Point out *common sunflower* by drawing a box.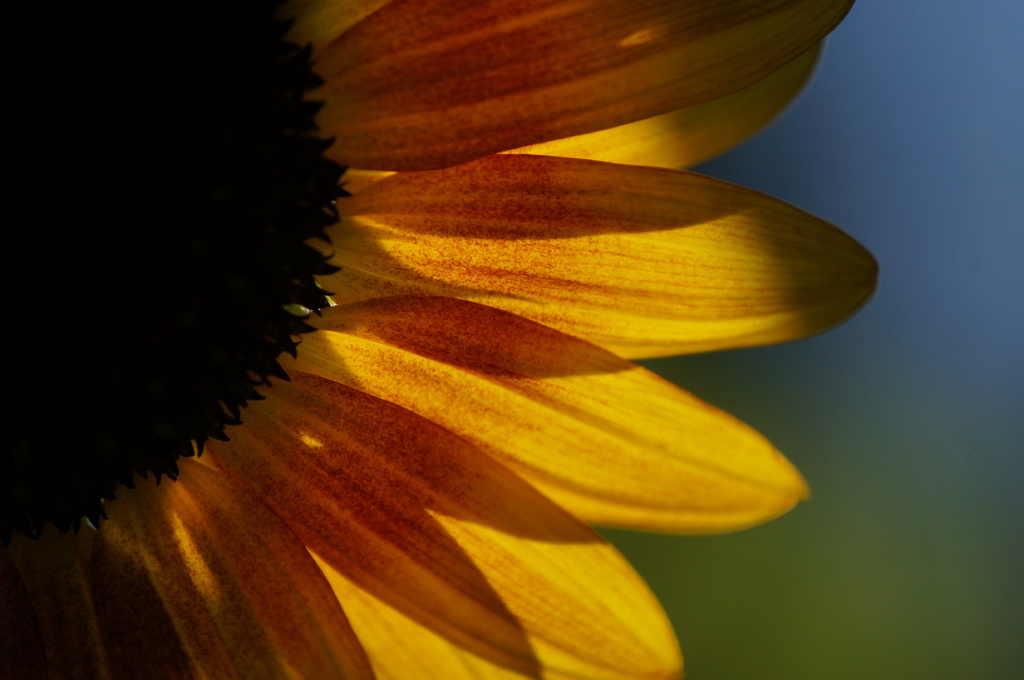
<region>6, 20, 909, 679</region>.
